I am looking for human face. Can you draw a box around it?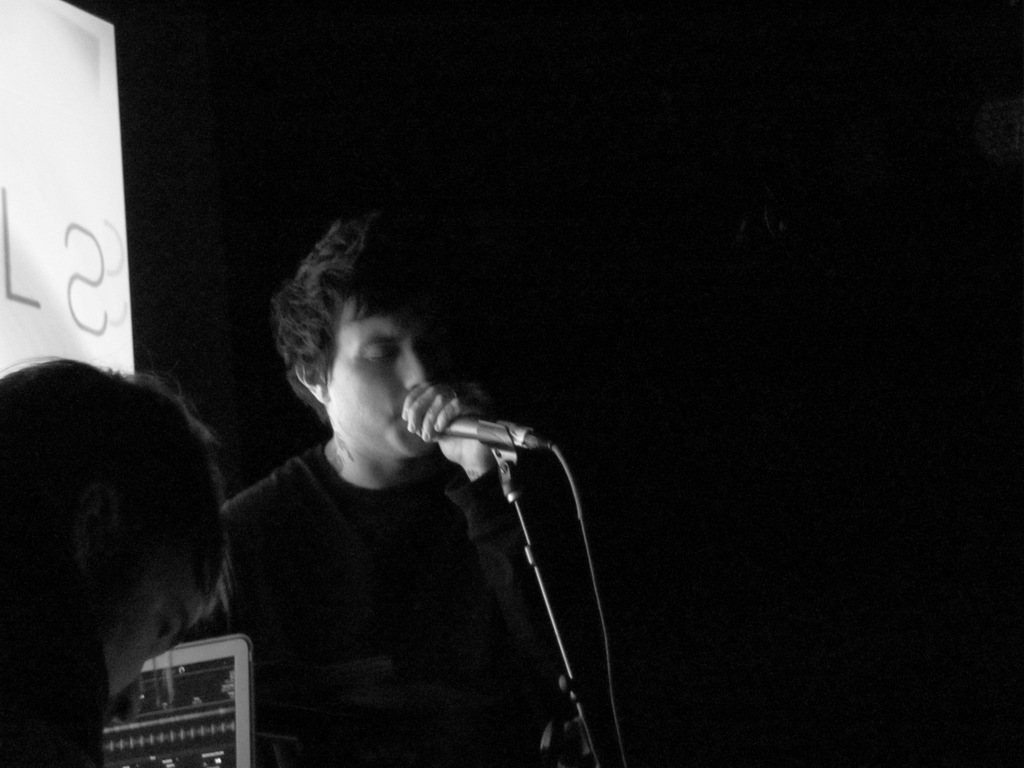
Sure, the bounding box is box=[330, 296, 463, 454].
